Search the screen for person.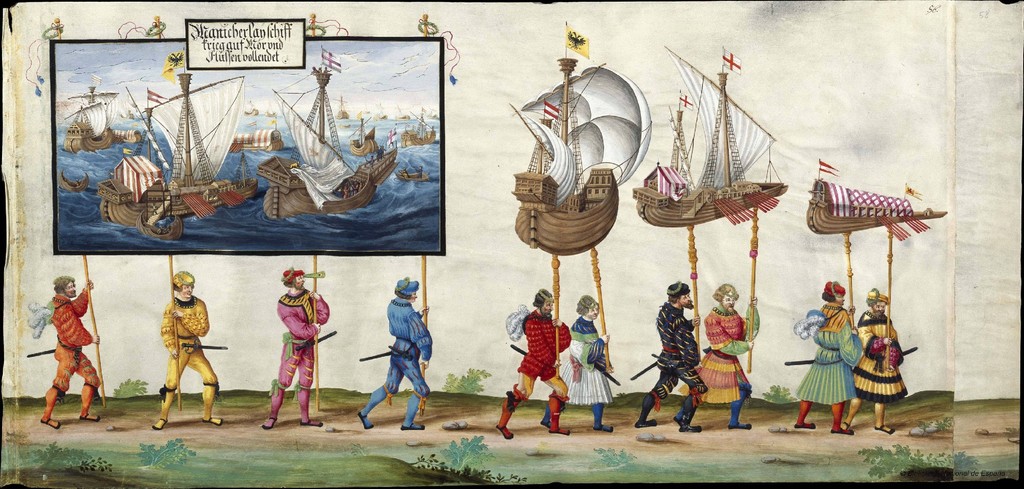
Found at {"x1": 150, "y1": 270, "x2": 230, "y2": 430}.
